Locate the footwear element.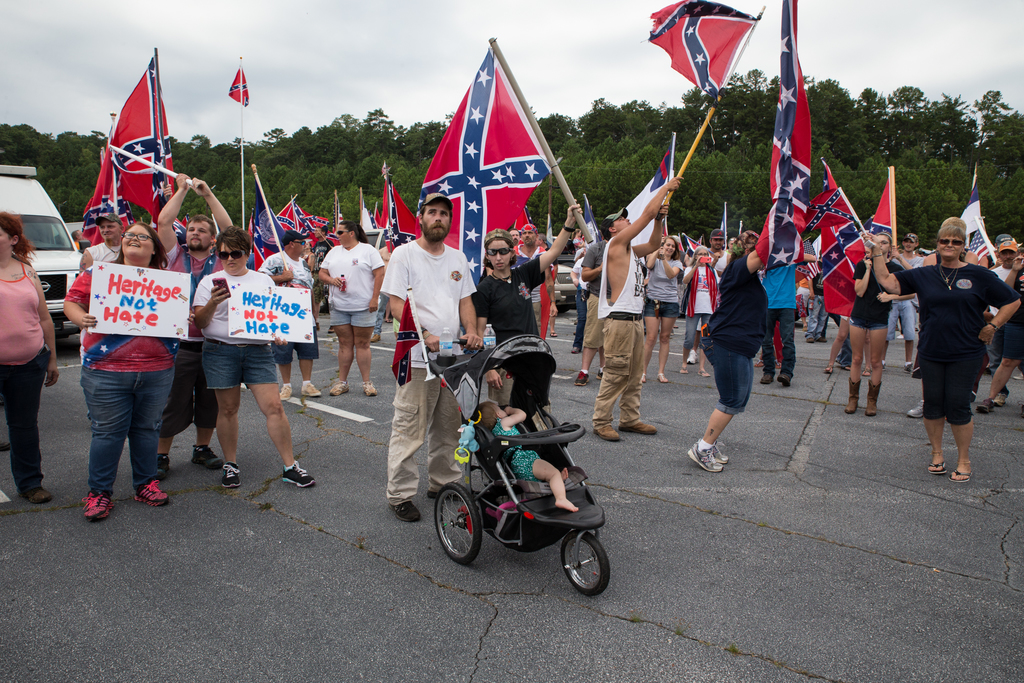
Element bbox: x1=618 y1=417 x2=658 y2=437.
